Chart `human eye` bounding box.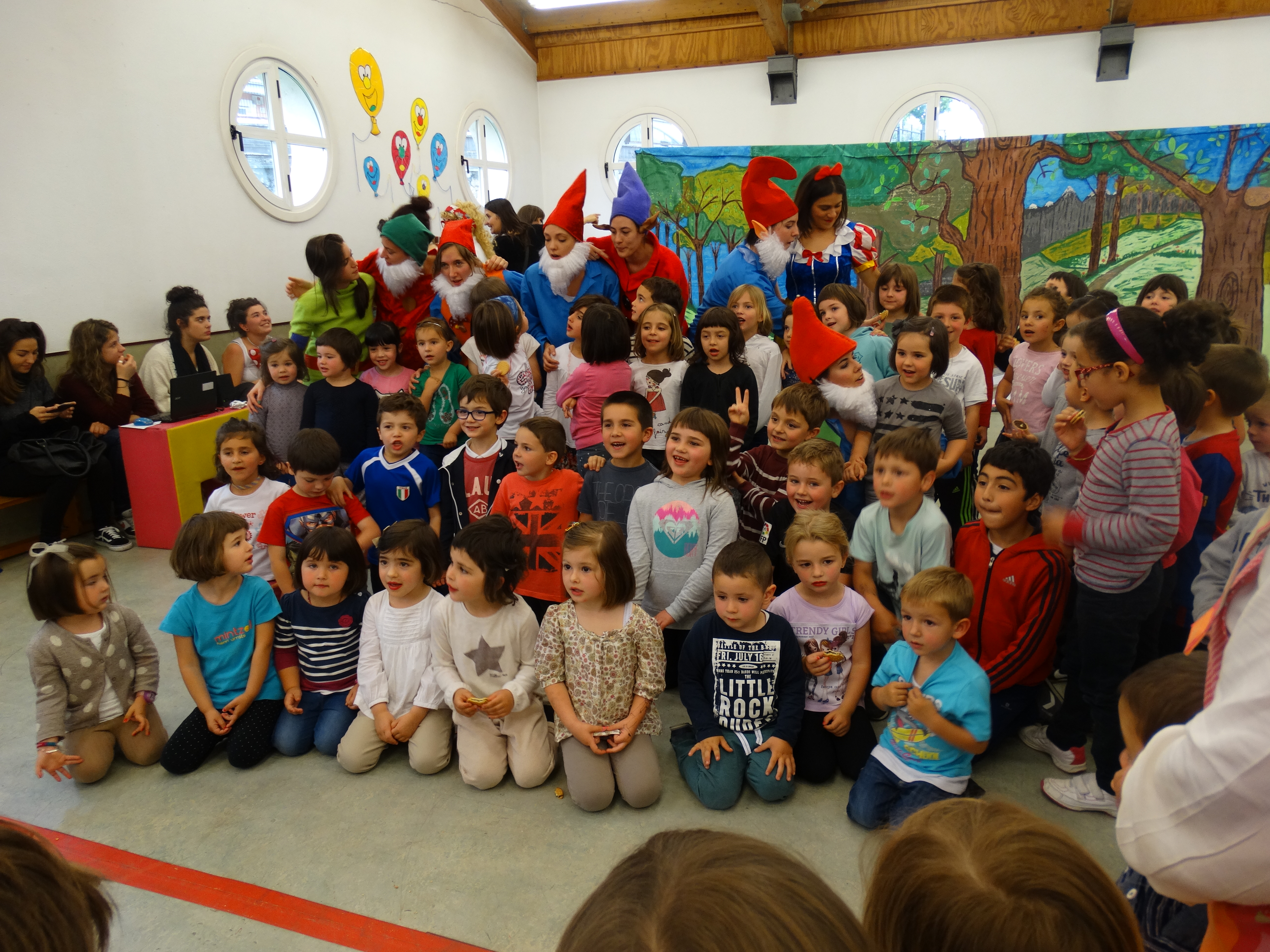
Charted: 80/86/82/88.
